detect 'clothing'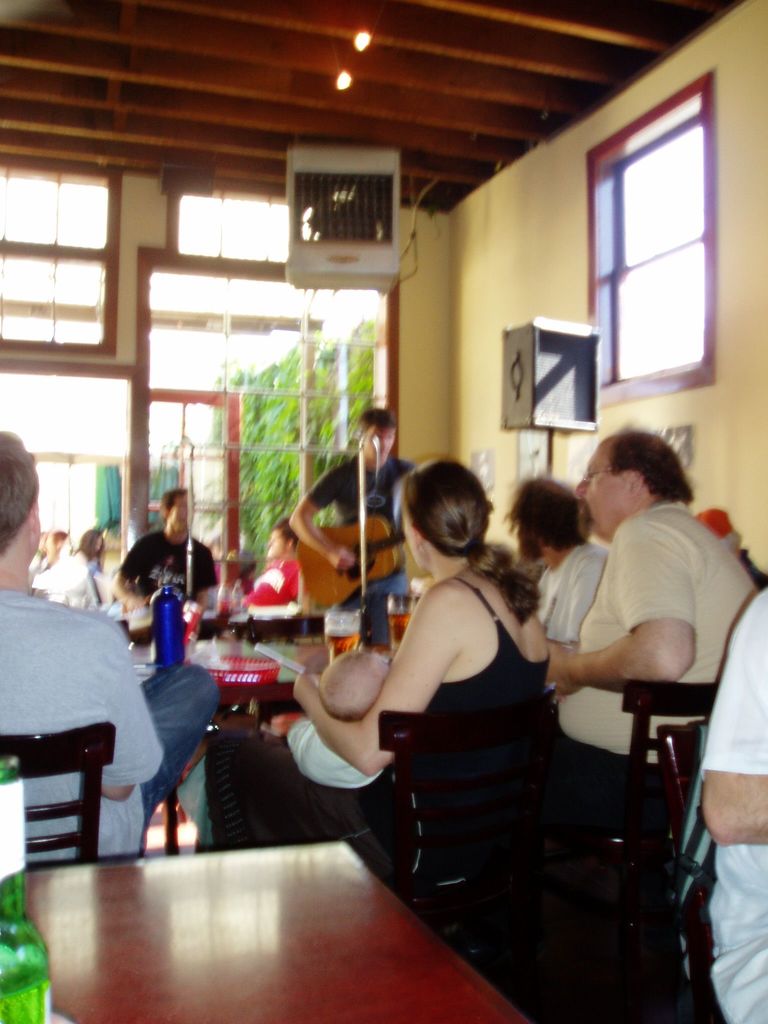
pyautogui.locateOnScreen(0, 588, 220, 874)
